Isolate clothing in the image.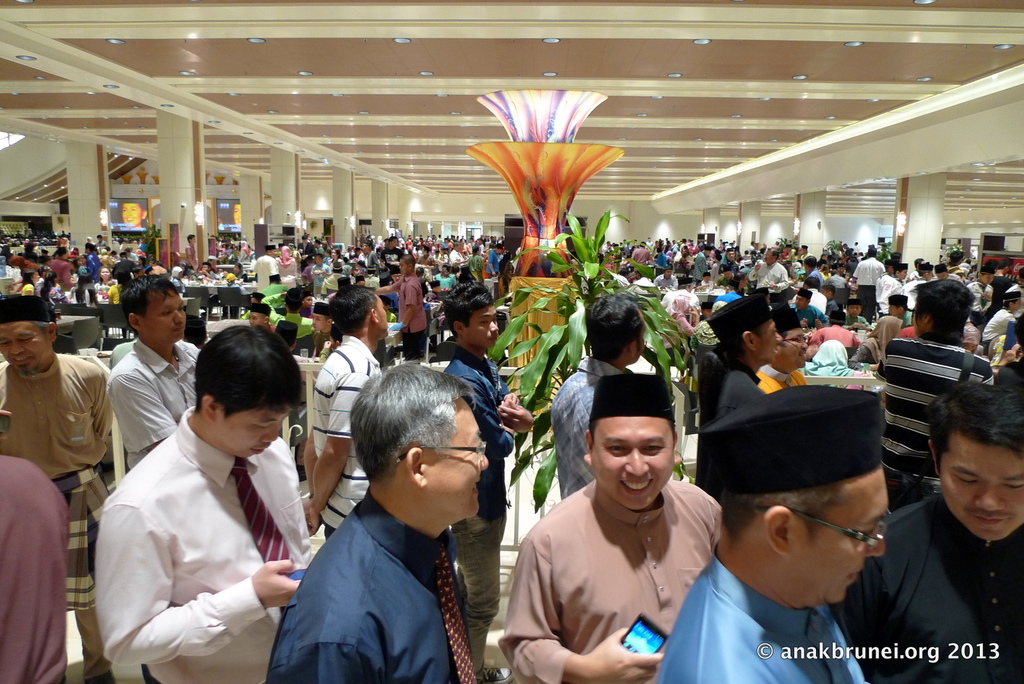
Isolated region: rect(749, 362, 807, 391).
